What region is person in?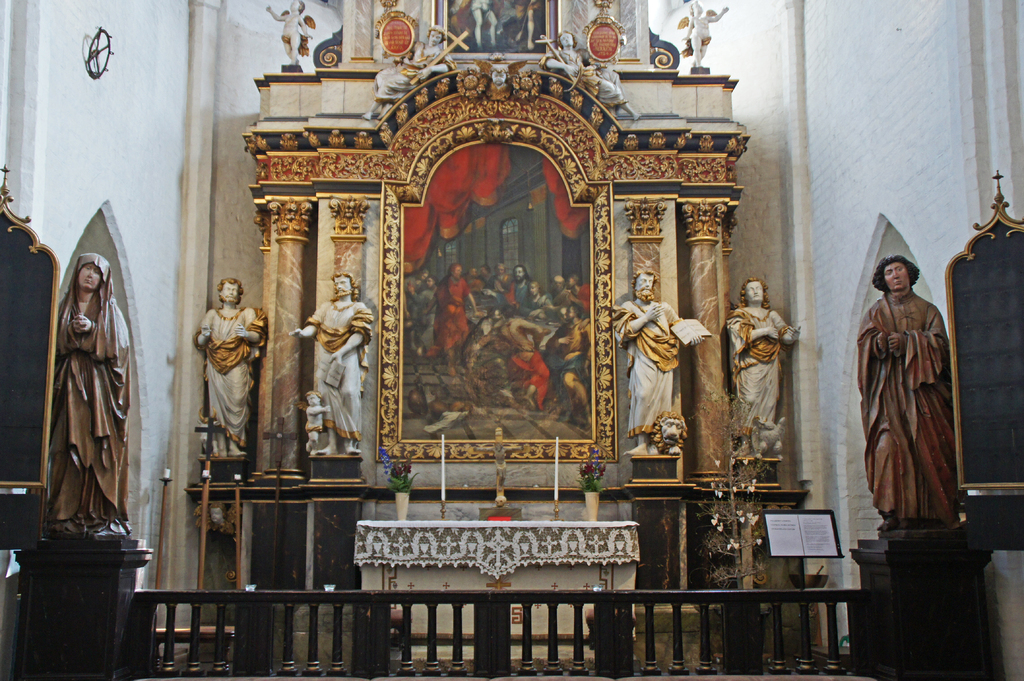
rect(192, 277, 268, 456).
